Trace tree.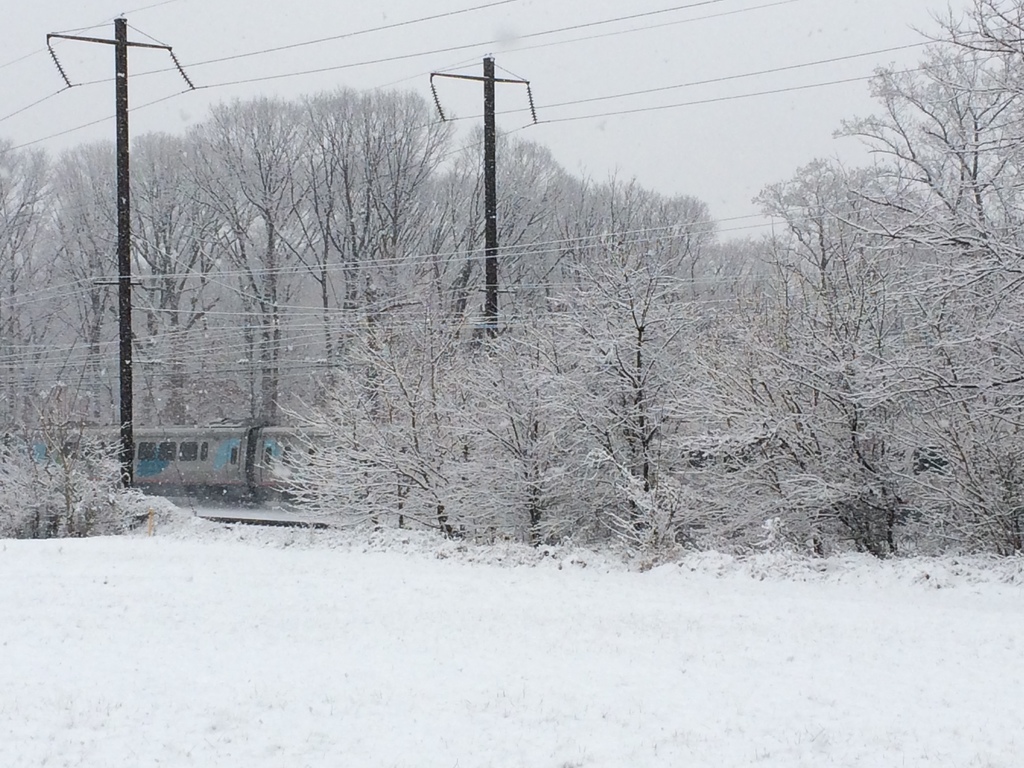
Traced to {"left": 436, "top": 120, "right": 508, "bottom": 339}.
